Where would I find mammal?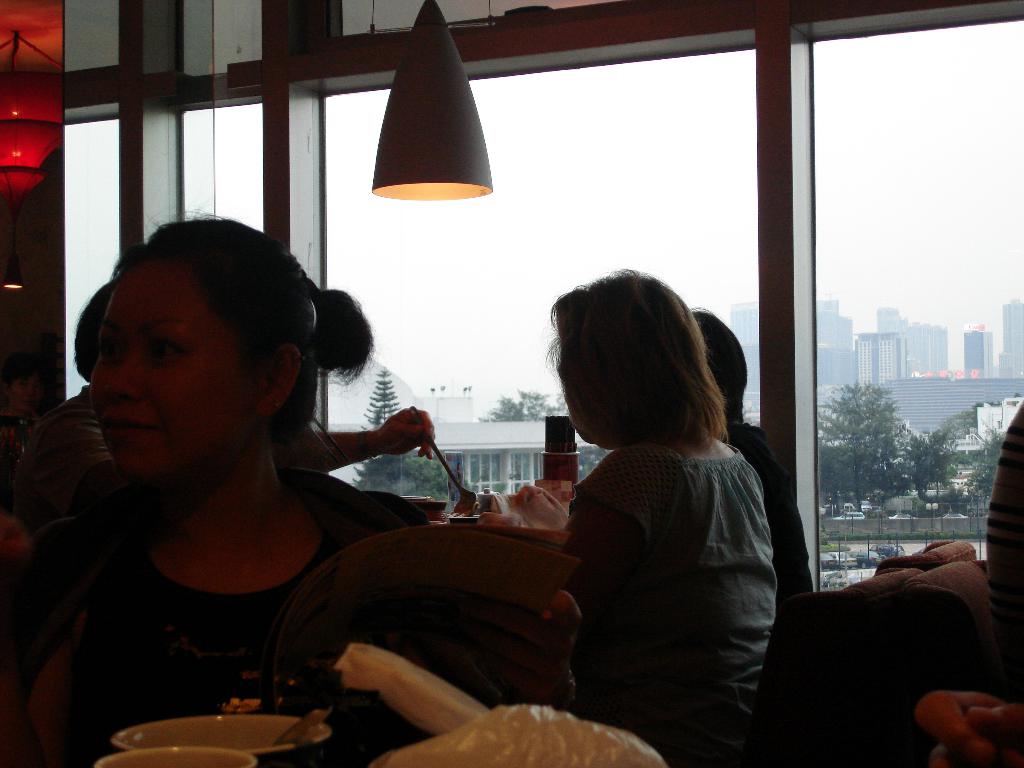
At (left=267, top=288, right=442, bottom=472).
